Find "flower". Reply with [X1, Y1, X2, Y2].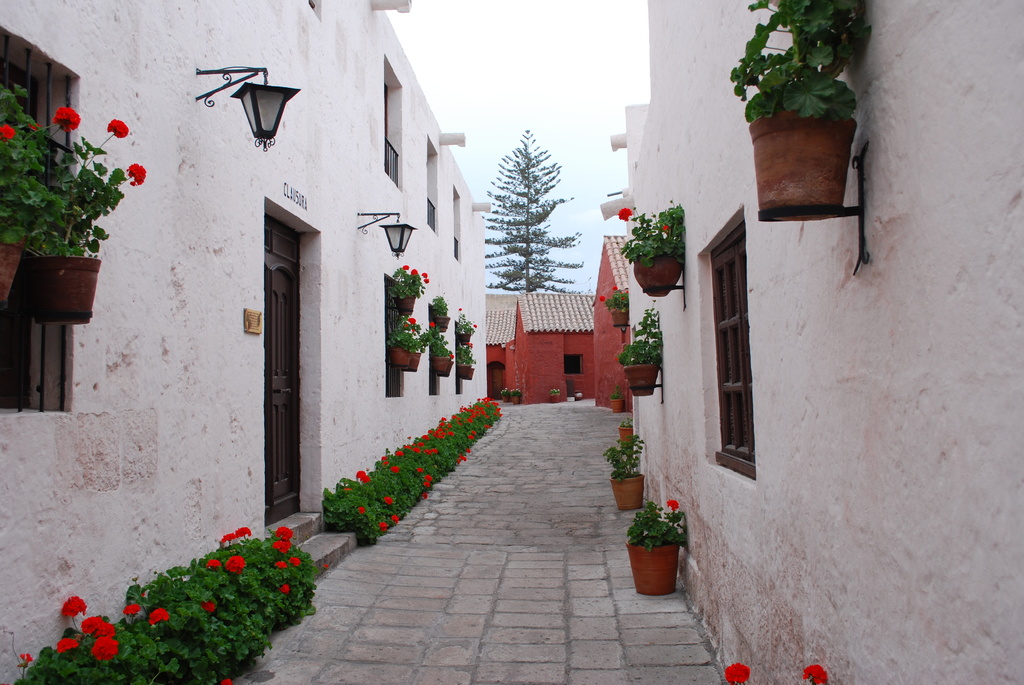
[217, 534, 232, 544].
